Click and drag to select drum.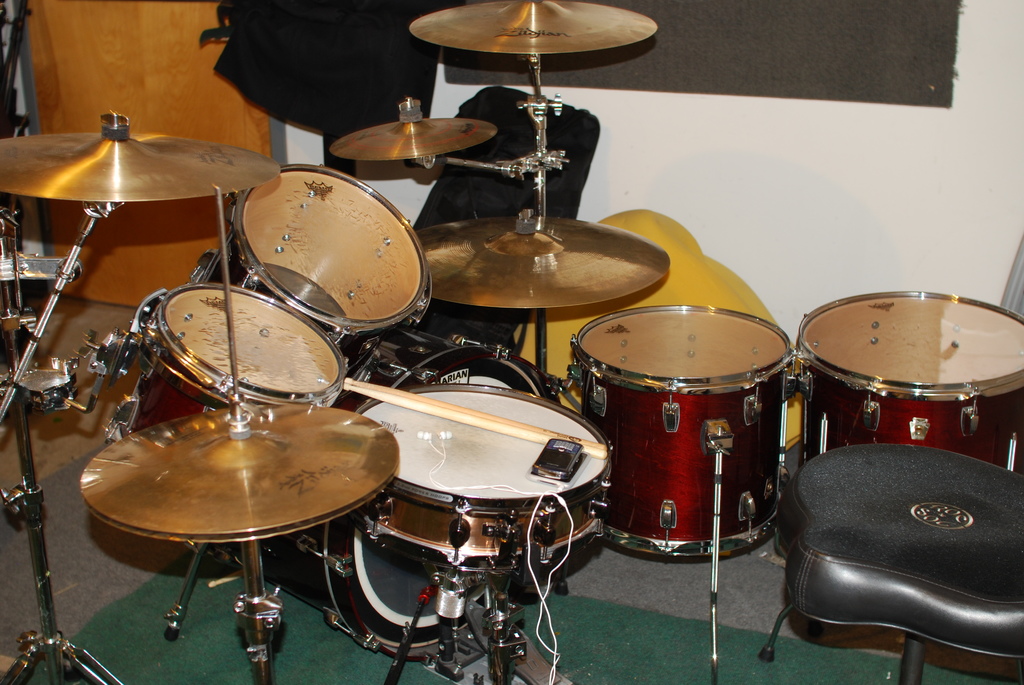
Selection: {"left": 188, "top": 161, "right": 435, "bottom": 398}.
